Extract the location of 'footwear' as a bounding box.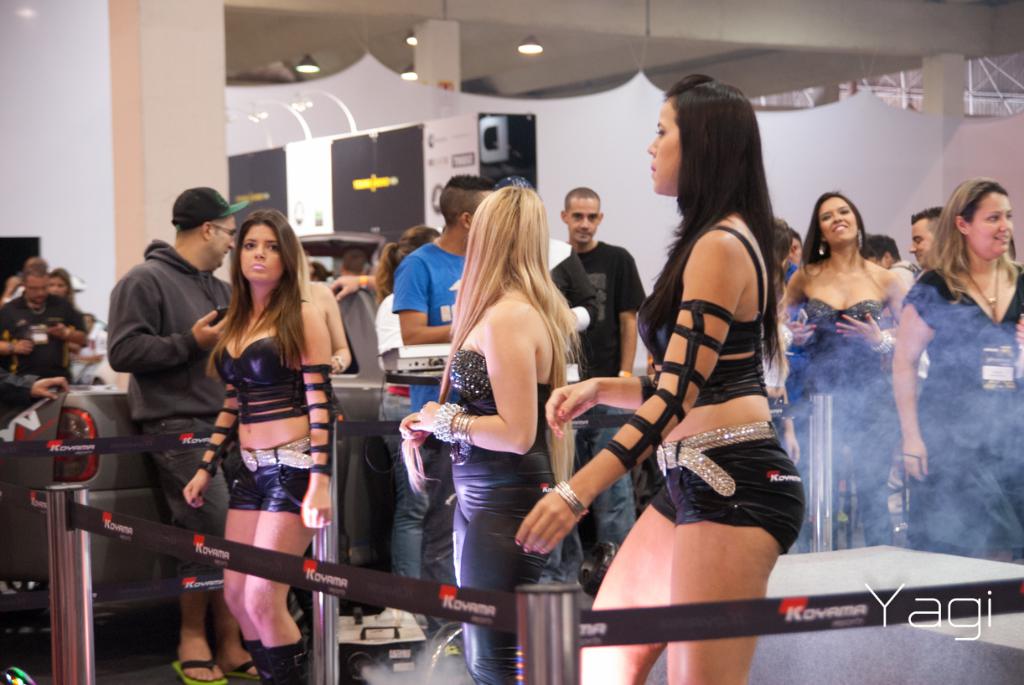
(x1=248, y1=638, x2=282, y2=684).
